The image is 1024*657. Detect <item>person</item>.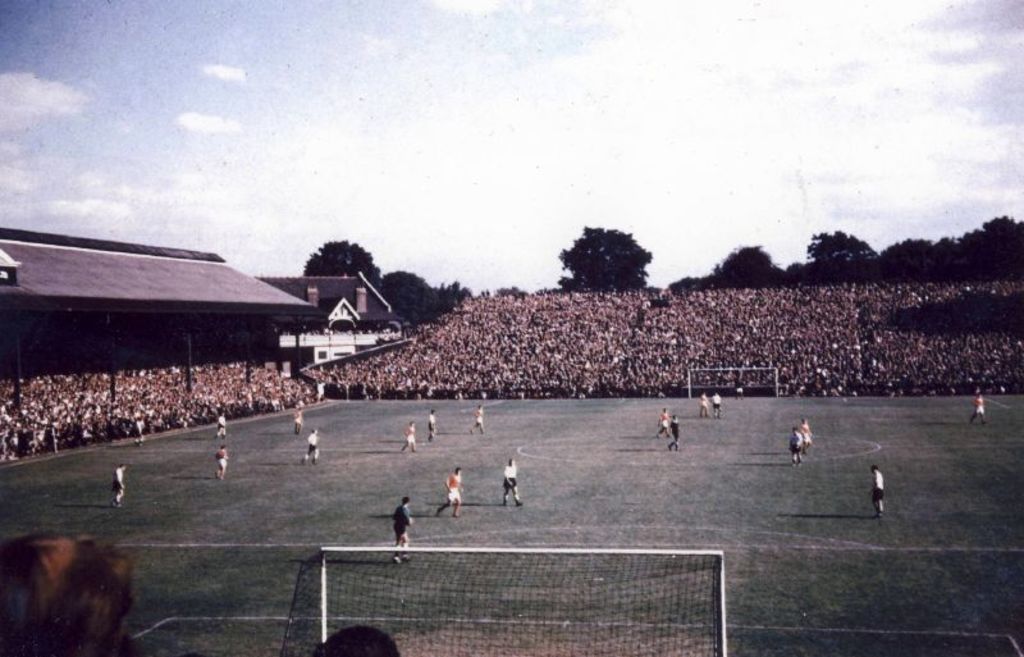
Detection: [294, 402, 305, 433].
